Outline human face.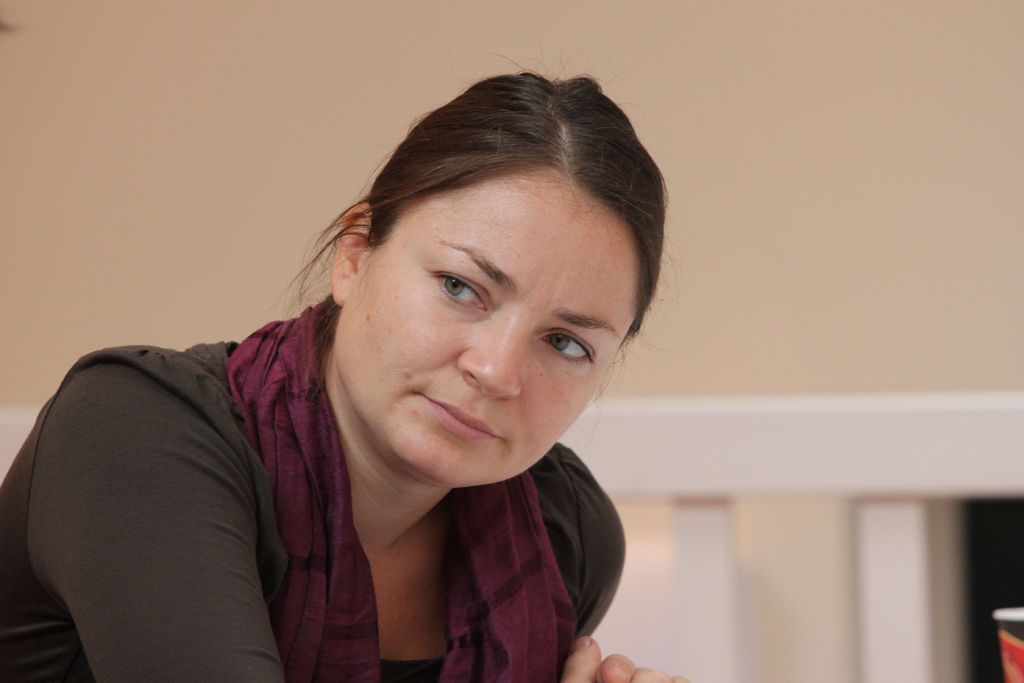
Outline: rect(338, 163, 644, 486).
